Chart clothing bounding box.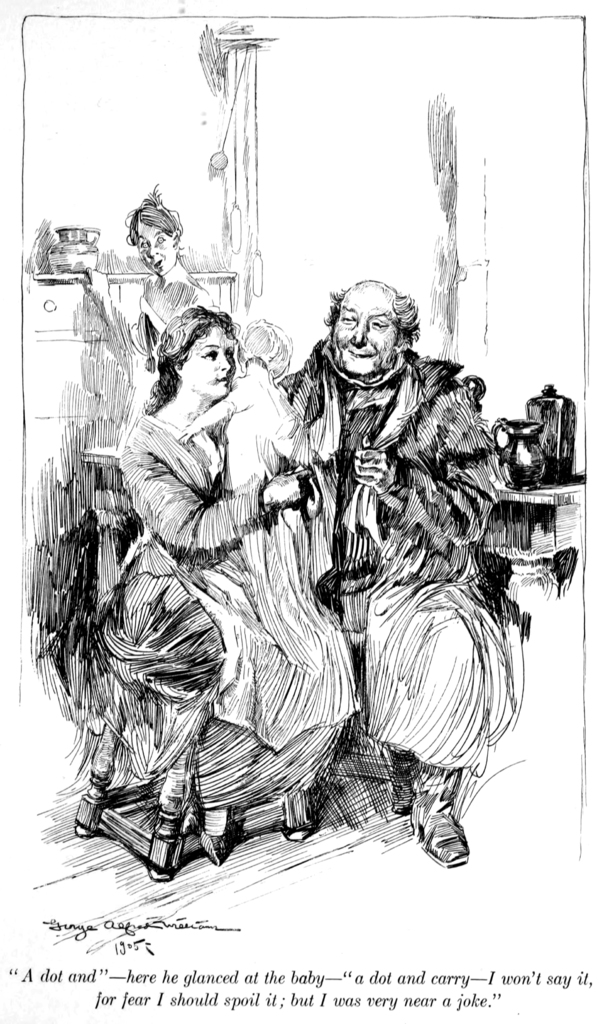
Charted: [111,406,353,845].
